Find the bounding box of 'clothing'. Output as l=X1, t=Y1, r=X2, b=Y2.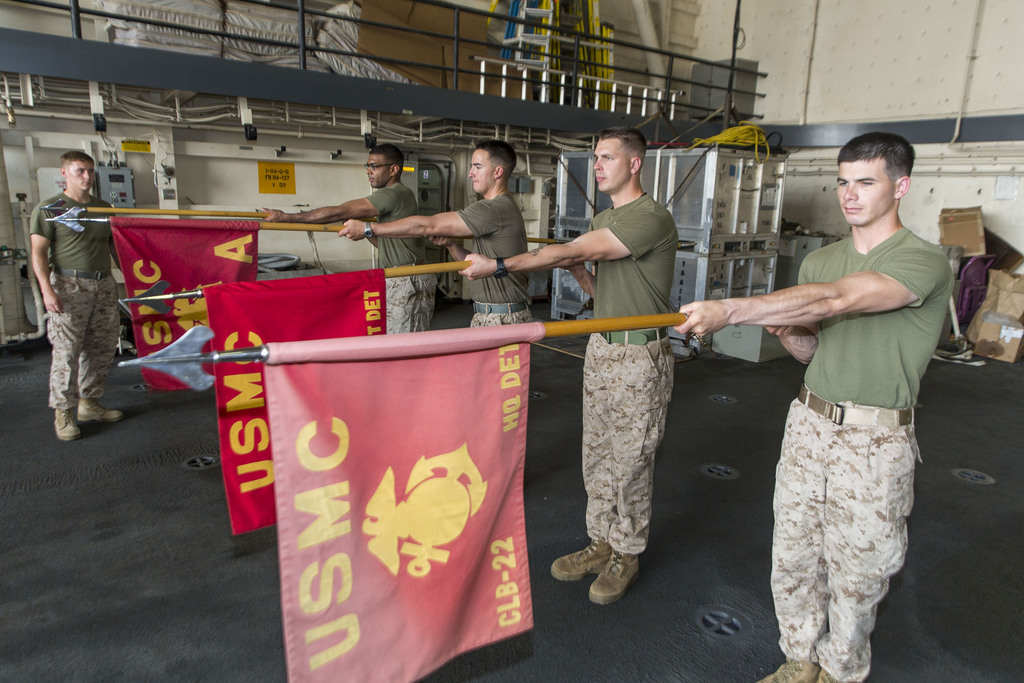
l=27, t=193, r=130, b=414.
